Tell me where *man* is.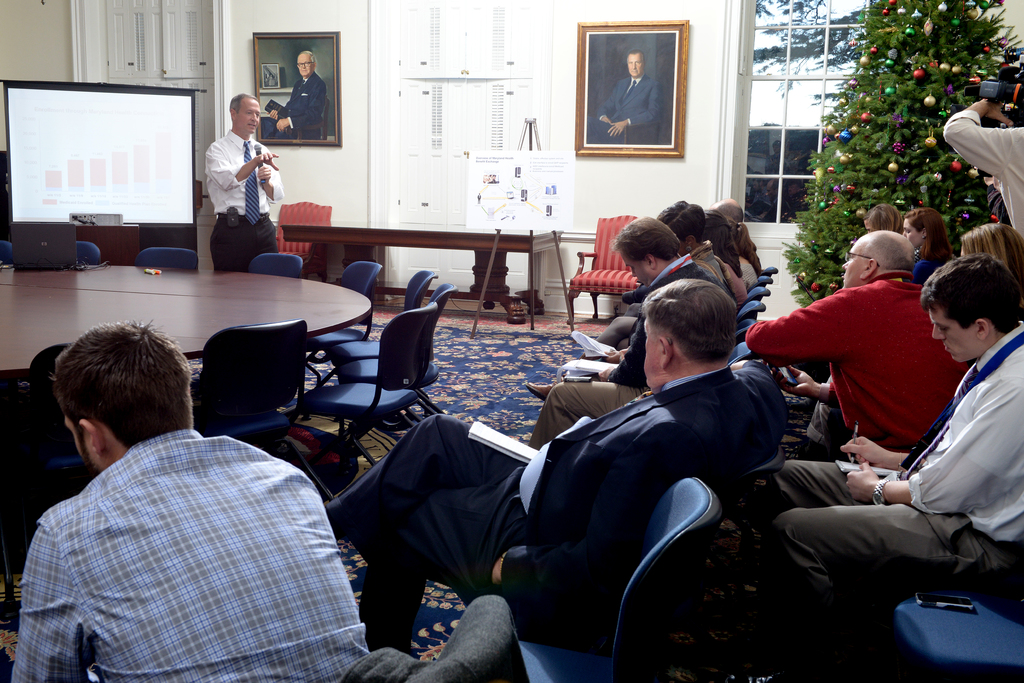
*man* is at 11:315:372:682.
